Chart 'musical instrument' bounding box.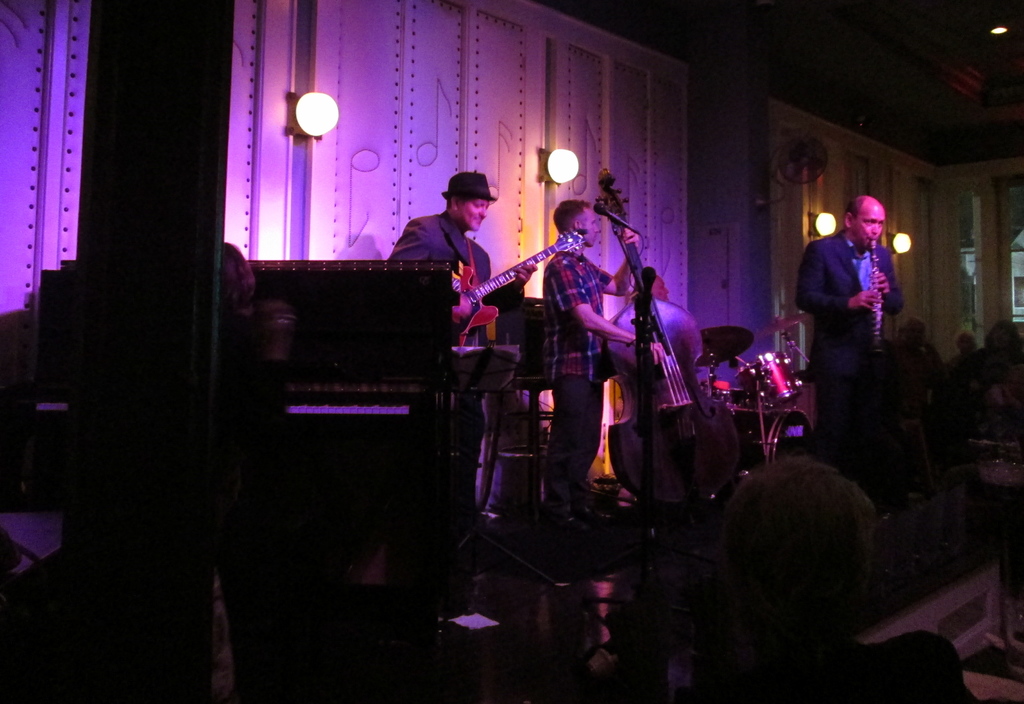
Charted: 701 375 739 407.
